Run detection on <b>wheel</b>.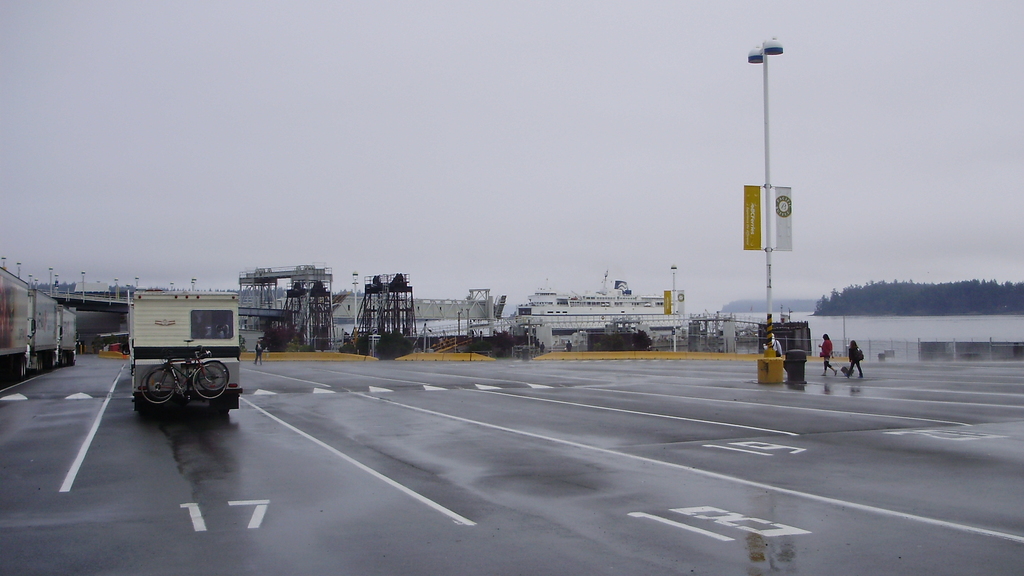
Result: bbox=(200, 358, 227, 388).
